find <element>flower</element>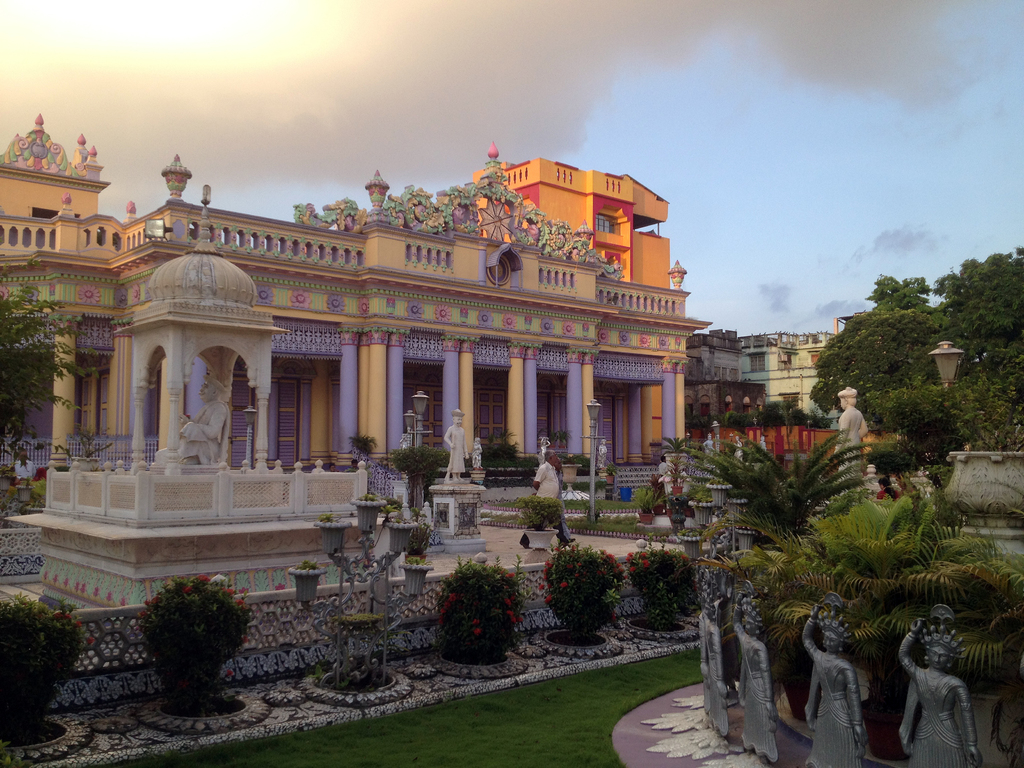
52:611:68:618
